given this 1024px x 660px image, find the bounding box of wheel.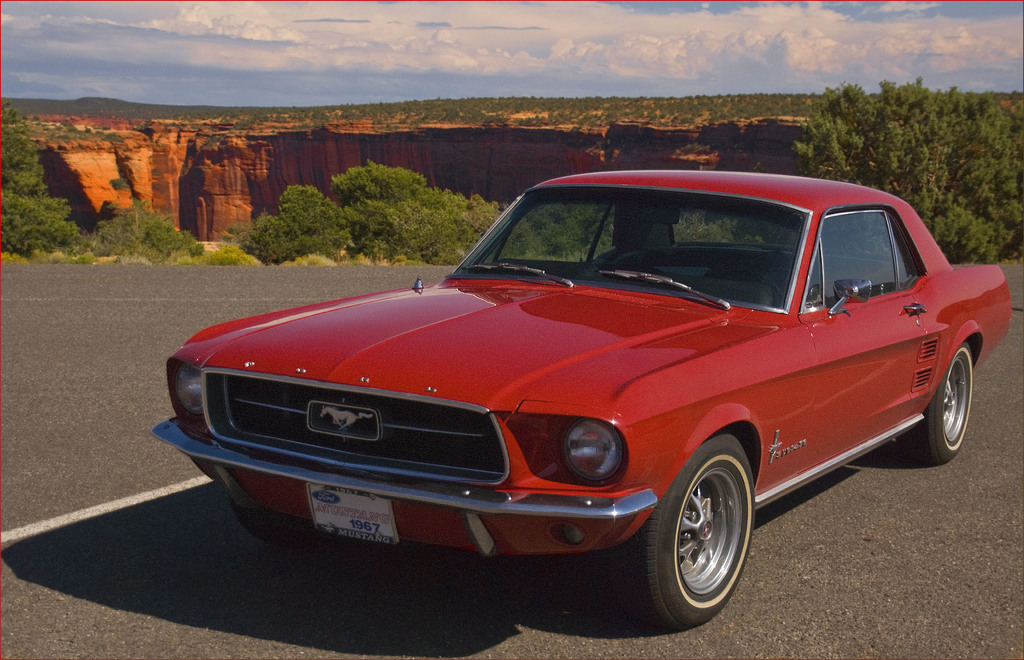
Rect(707, 265, 783, 309).
